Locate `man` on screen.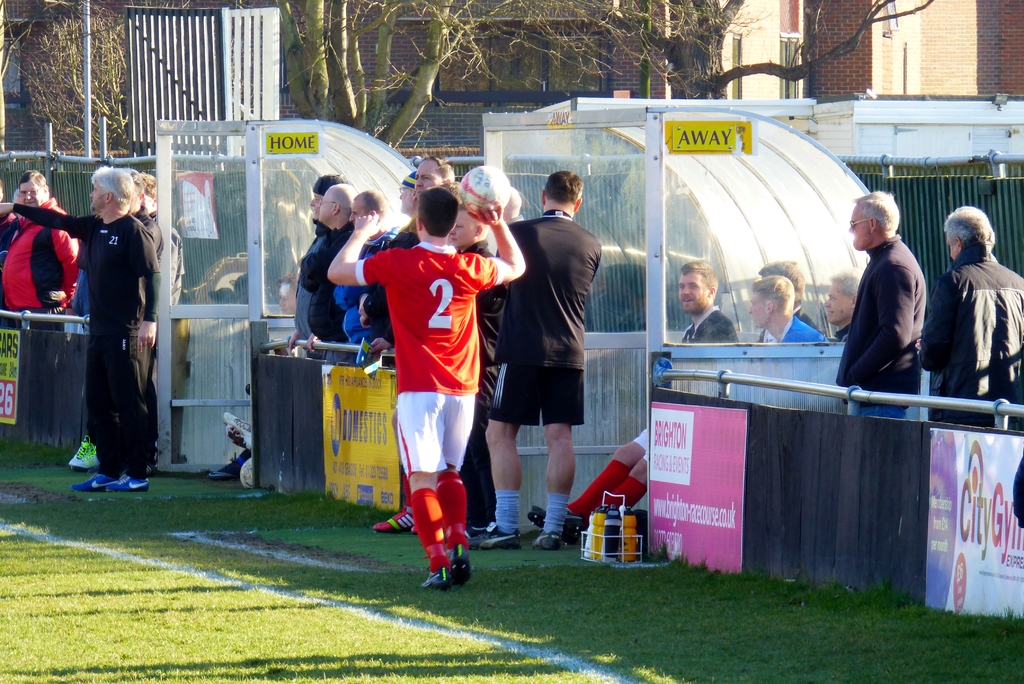
On screen at region(0, 168, 161, 489).
